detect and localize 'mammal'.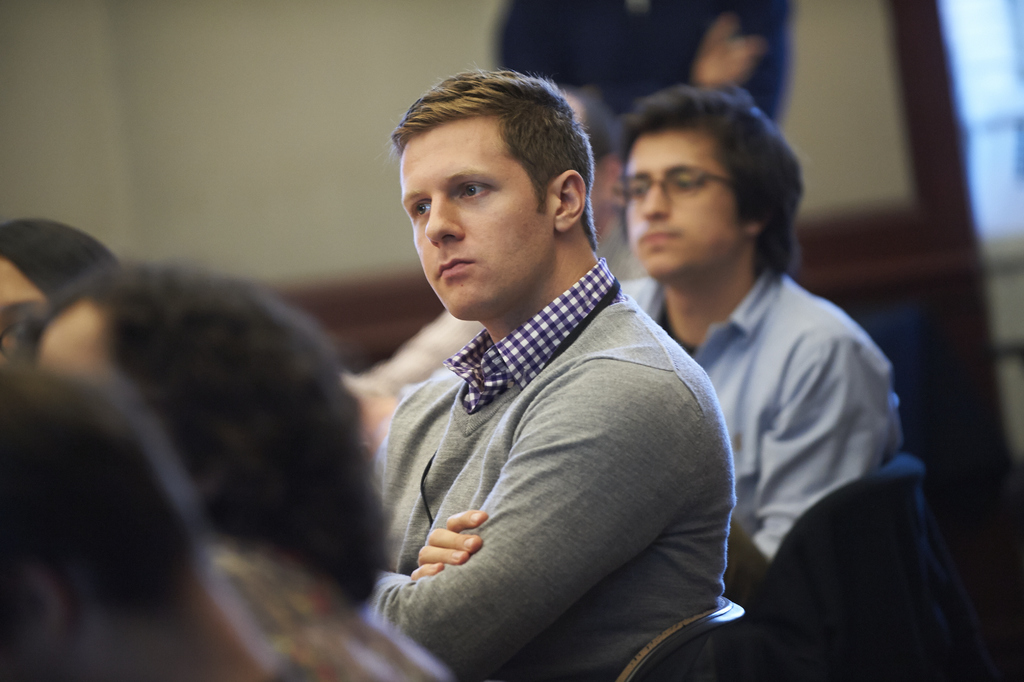
Localized at {"x1": 10, "y1": 251, "x2": 458, "y2": 681}.
